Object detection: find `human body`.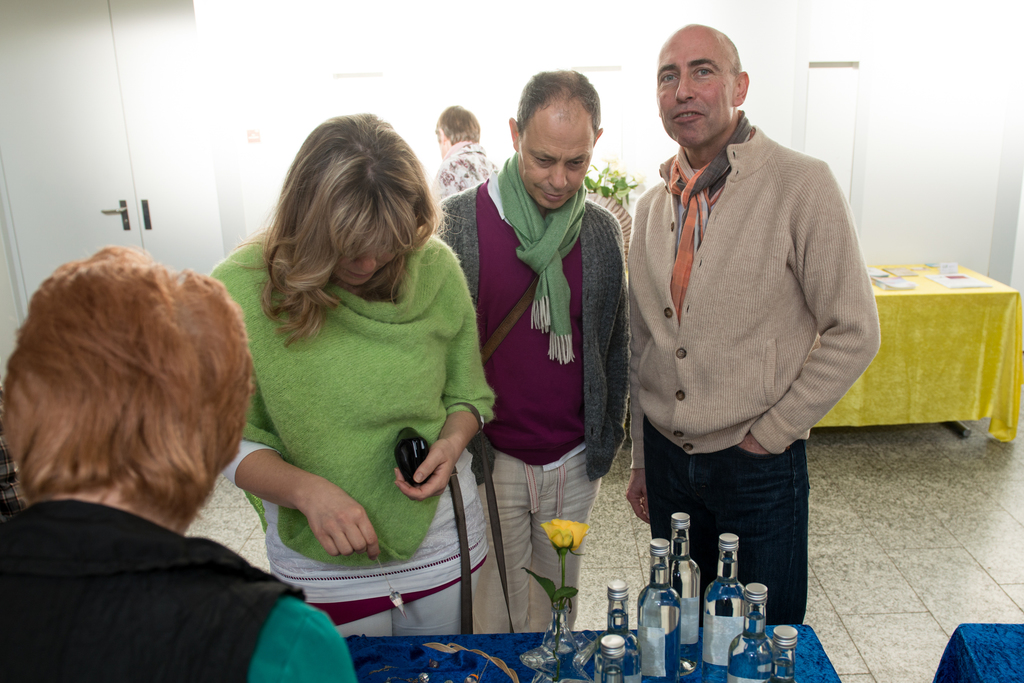
<bbox>615, 56, 877, 610</bbox>.
